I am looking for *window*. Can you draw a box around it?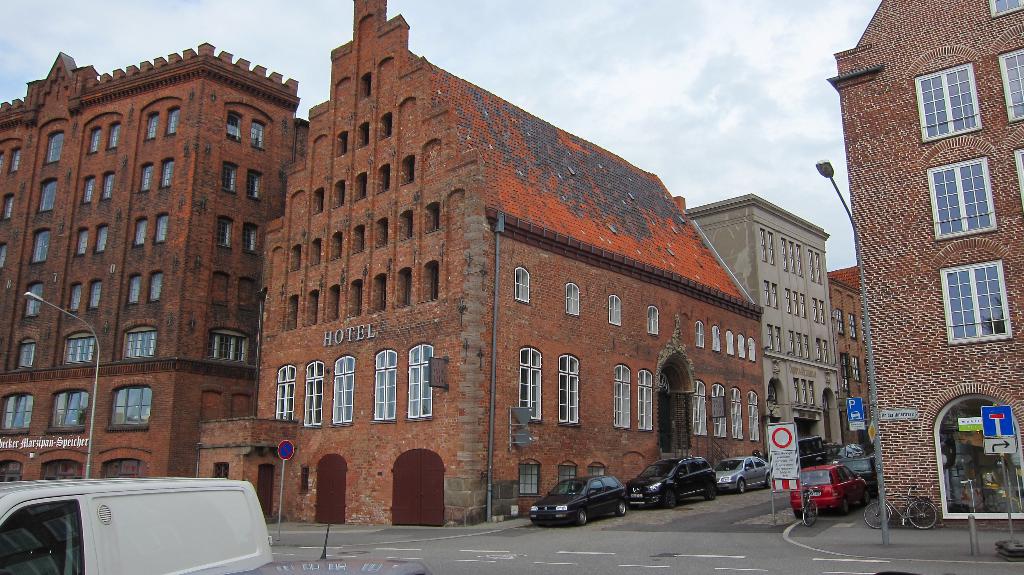
Sure, the bounding box is 374, 109, 400, 142.
